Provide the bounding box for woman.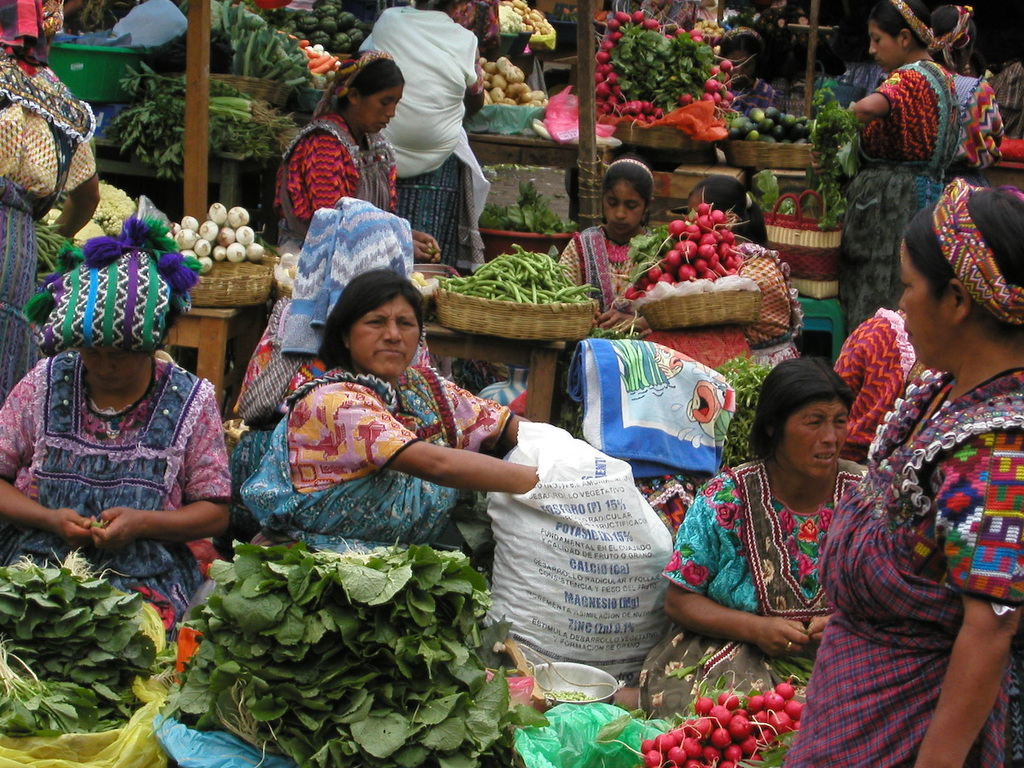
{"x1": 563, "y1": 146, "x2": 660, "y2": 357}.
